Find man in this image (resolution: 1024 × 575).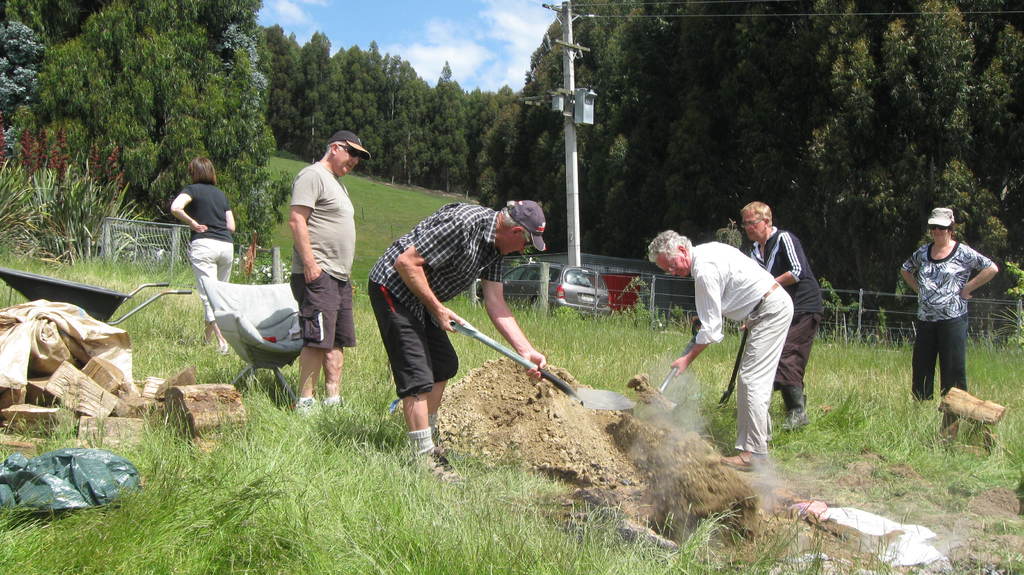
rect(366, 199, 547, 474).
